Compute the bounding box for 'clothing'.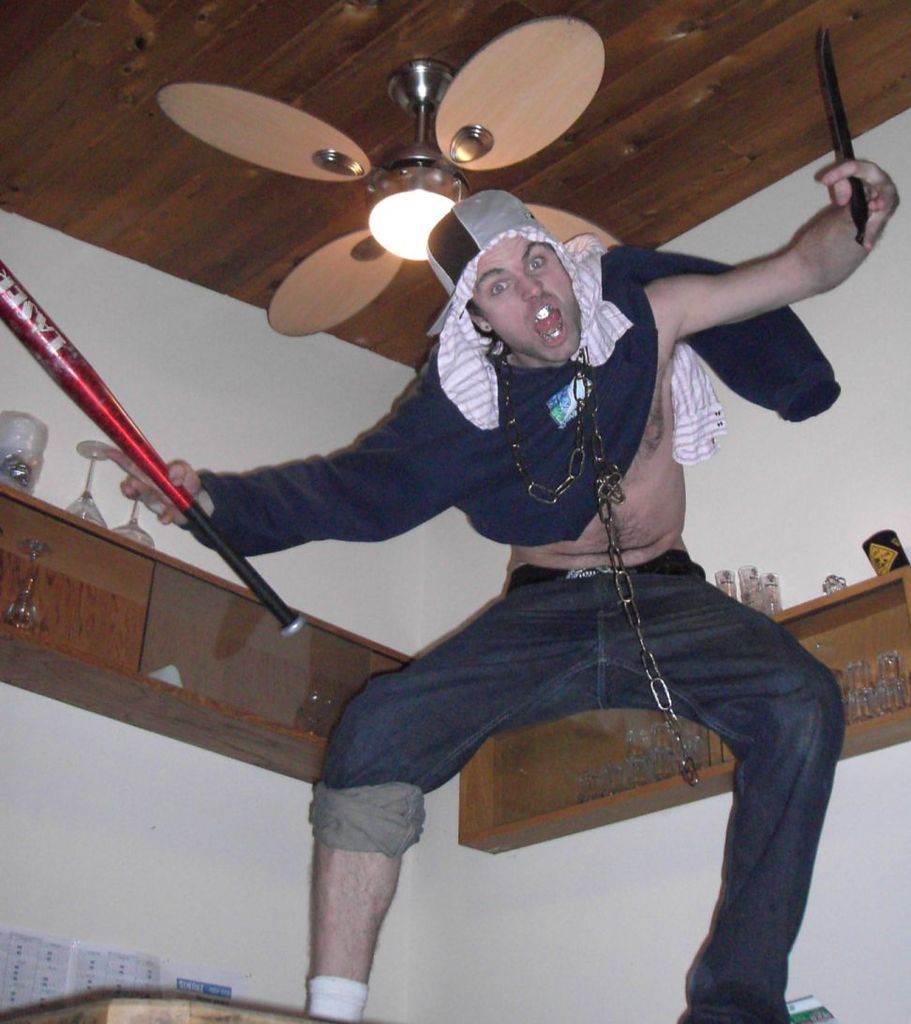
Rect(222, 89, 843, 934).
